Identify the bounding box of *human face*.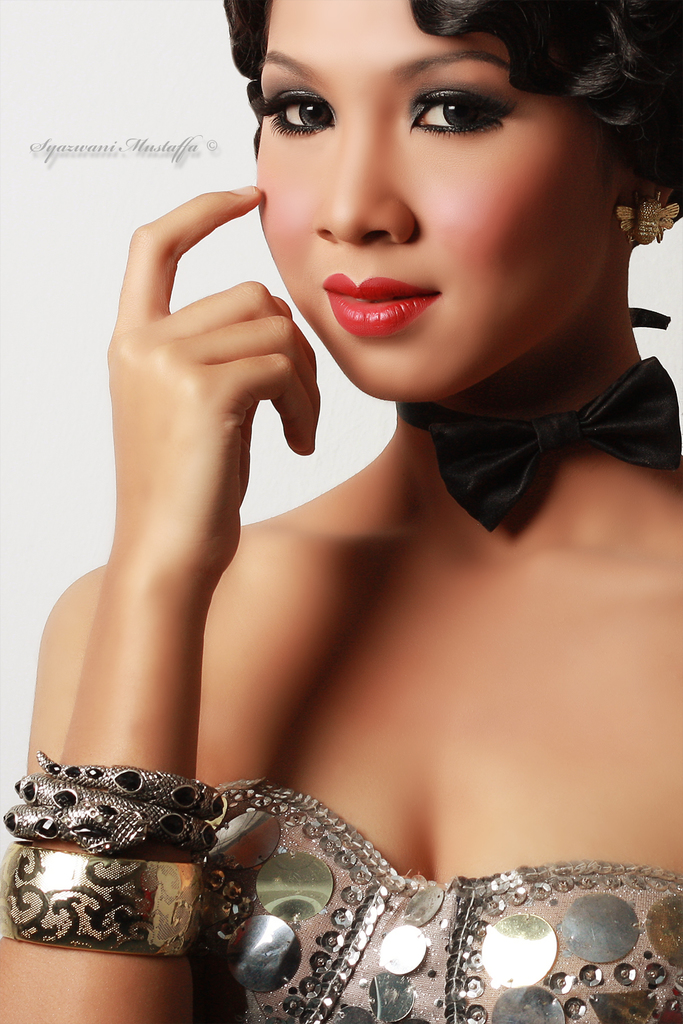
left=251, top=0, right=614, bottom=396.
